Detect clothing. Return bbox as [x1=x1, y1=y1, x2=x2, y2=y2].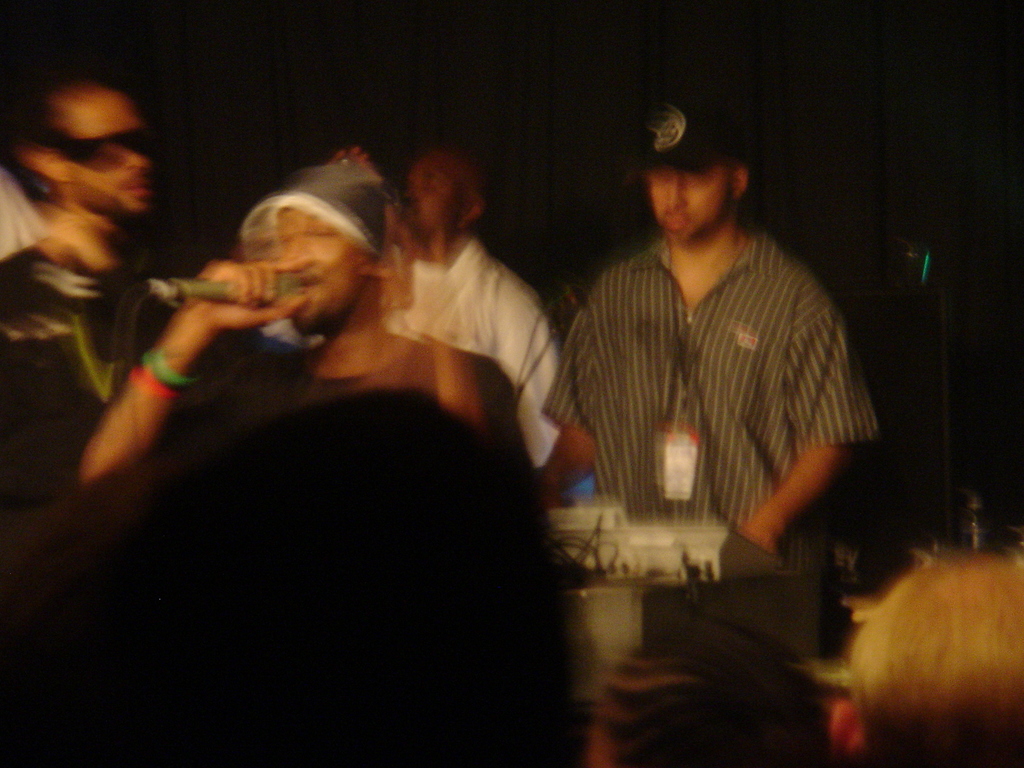
[x1=0, y1=237, x2=276, y2=514].
